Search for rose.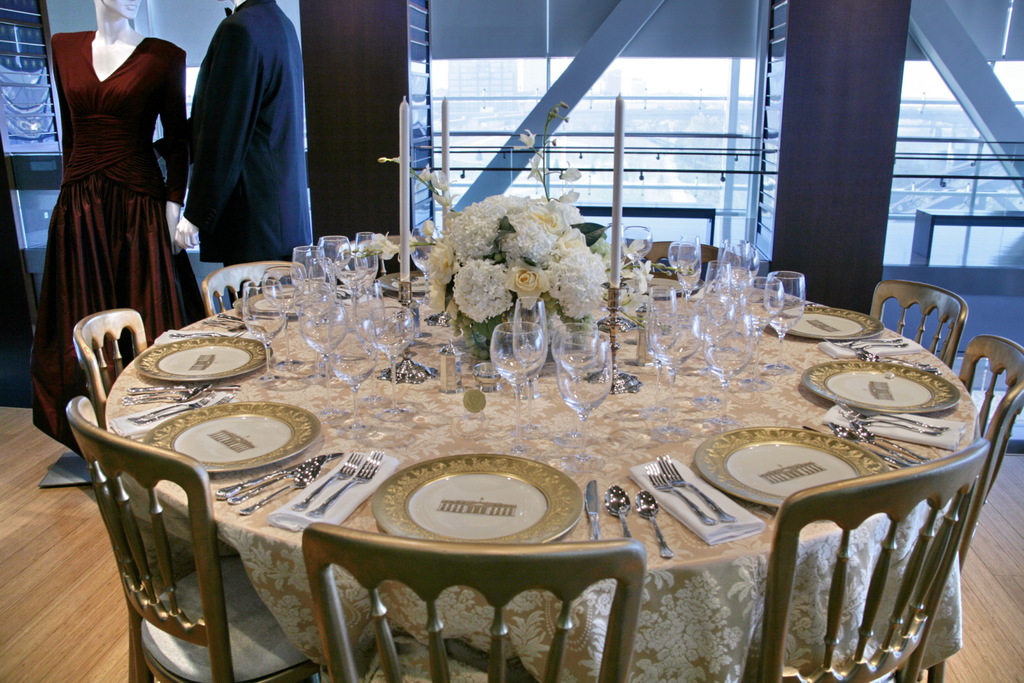
Found at <box>530,199,566,233</box>.
